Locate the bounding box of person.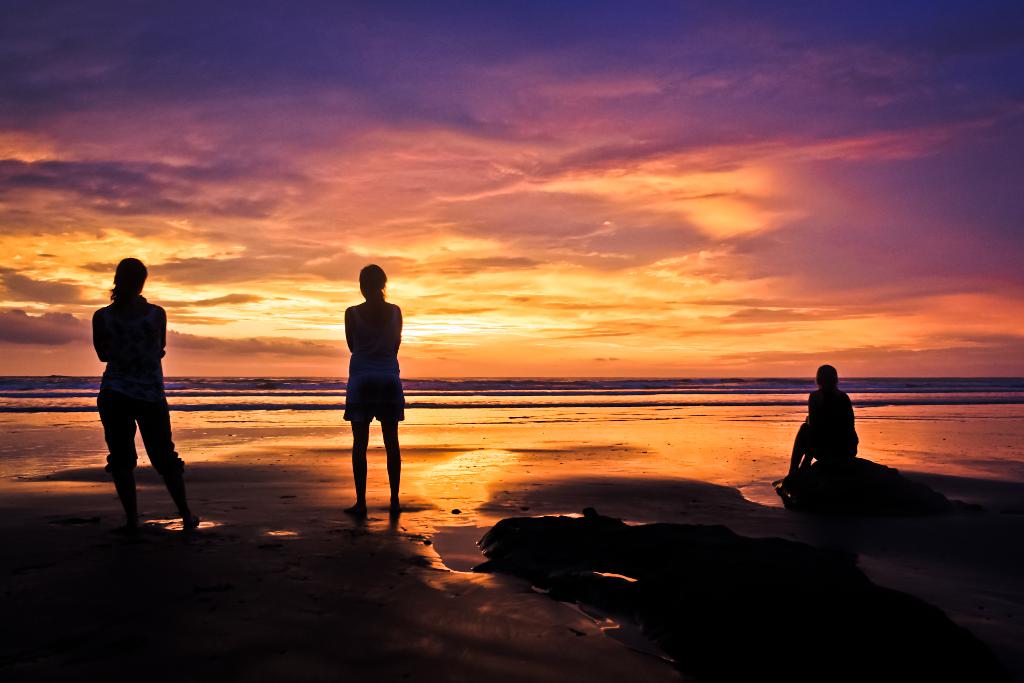
Bounding box: detection(85, 249, 181, 535).
